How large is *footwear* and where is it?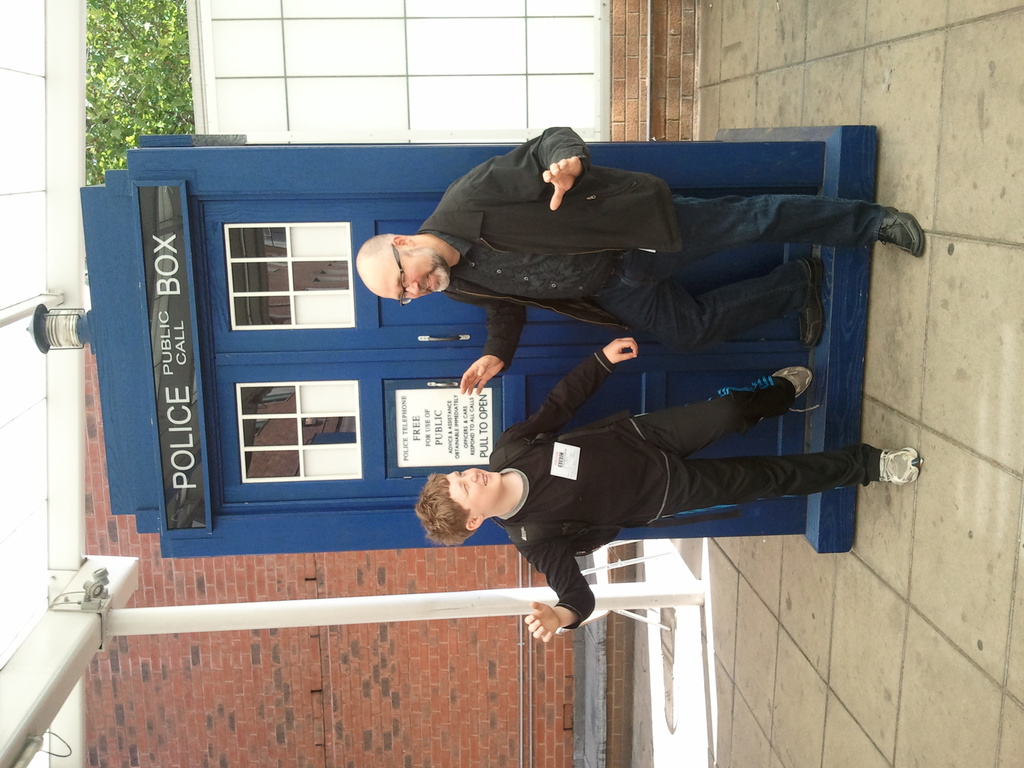
Bounding box: left=750, top=367, right=815, bottom=405.
